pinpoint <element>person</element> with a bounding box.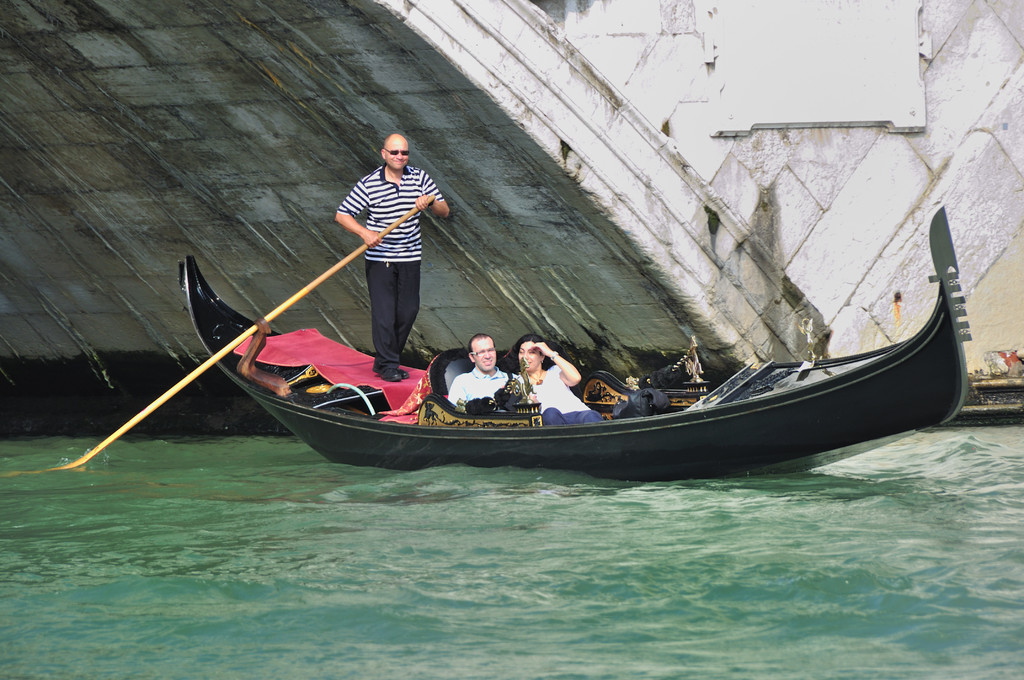
[x1=333, y1=134, x2=453, y2=386].
